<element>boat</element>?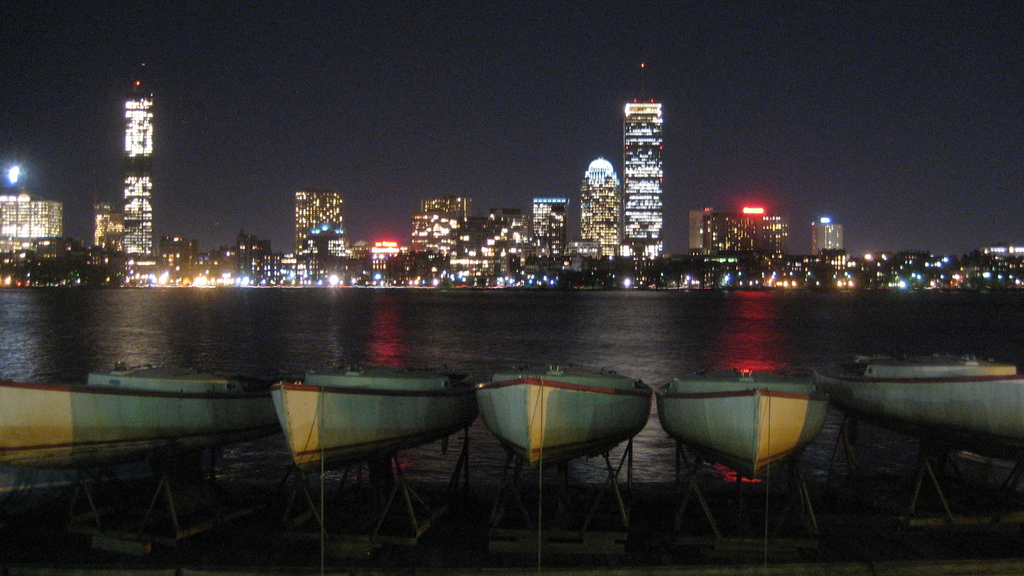
[left=647, top=360, right=835, bottom=479]
